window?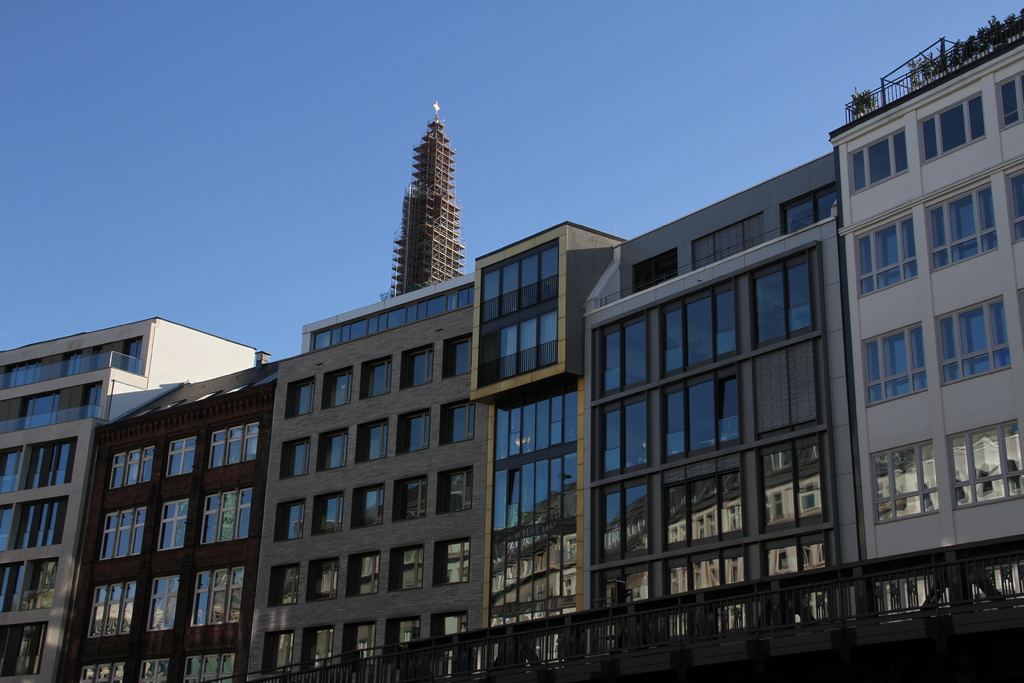
762:534:833:627
